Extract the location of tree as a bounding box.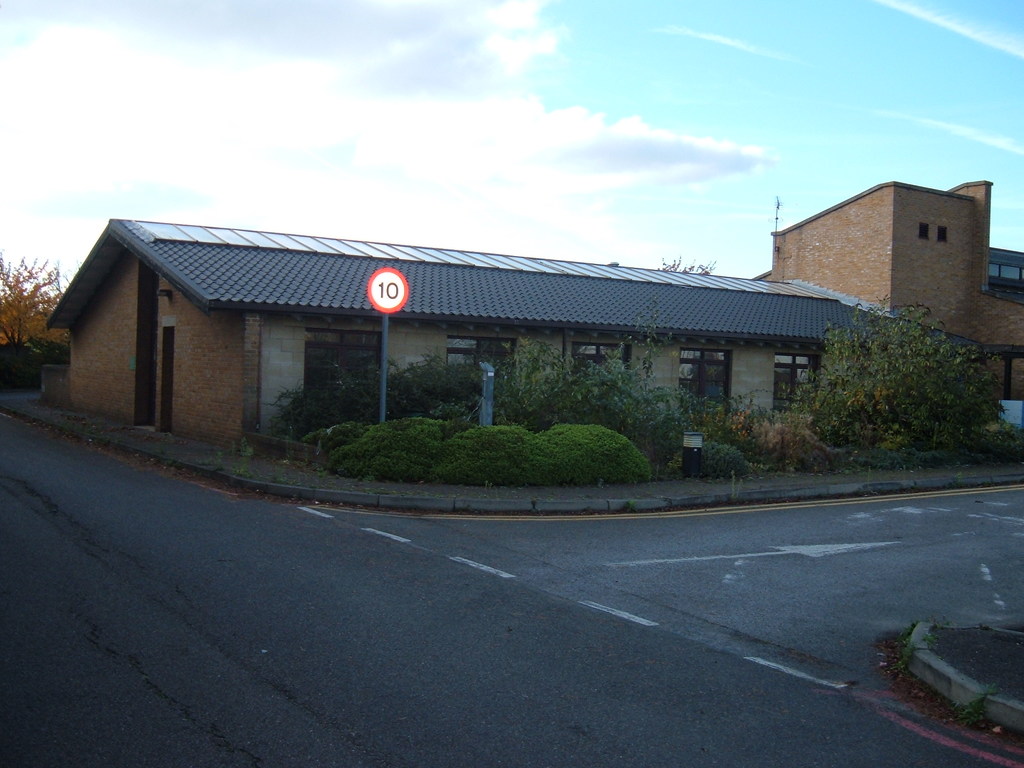
crop(0, 253, 70, 352).
